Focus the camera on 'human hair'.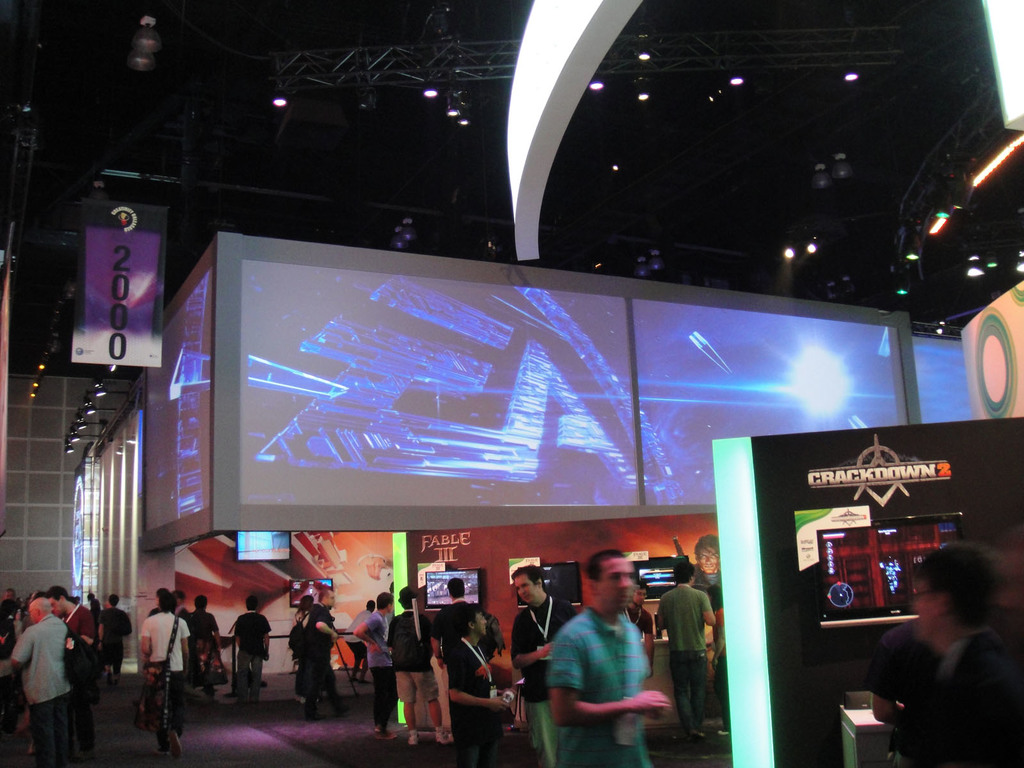
Focus region: 673/563/694/584.
